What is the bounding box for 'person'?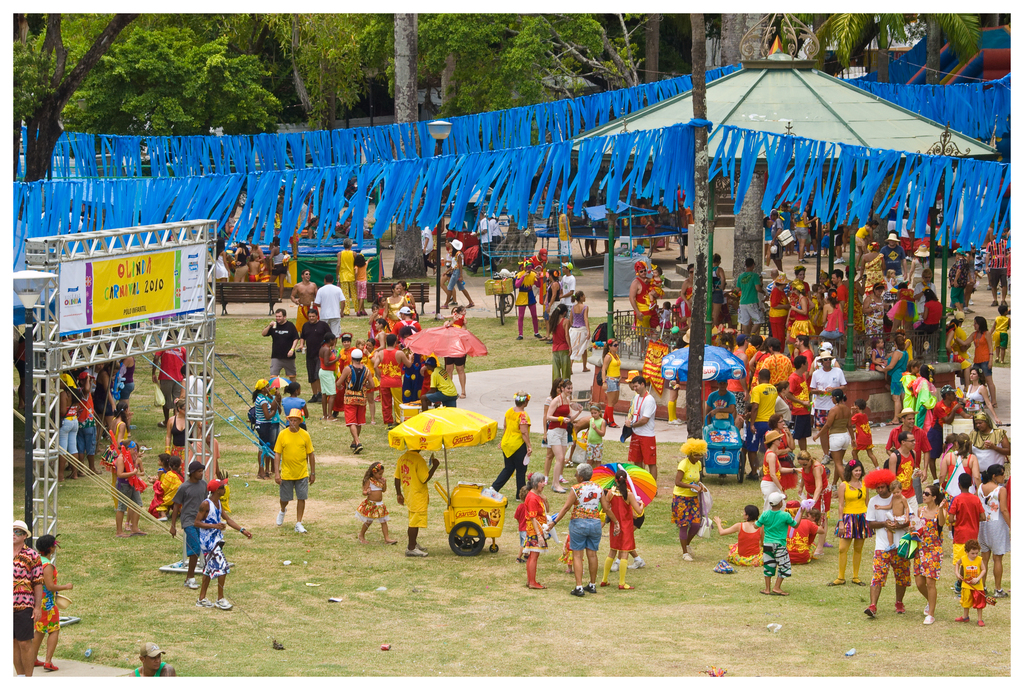
left=885, top=407, right=932, bottom=479.
